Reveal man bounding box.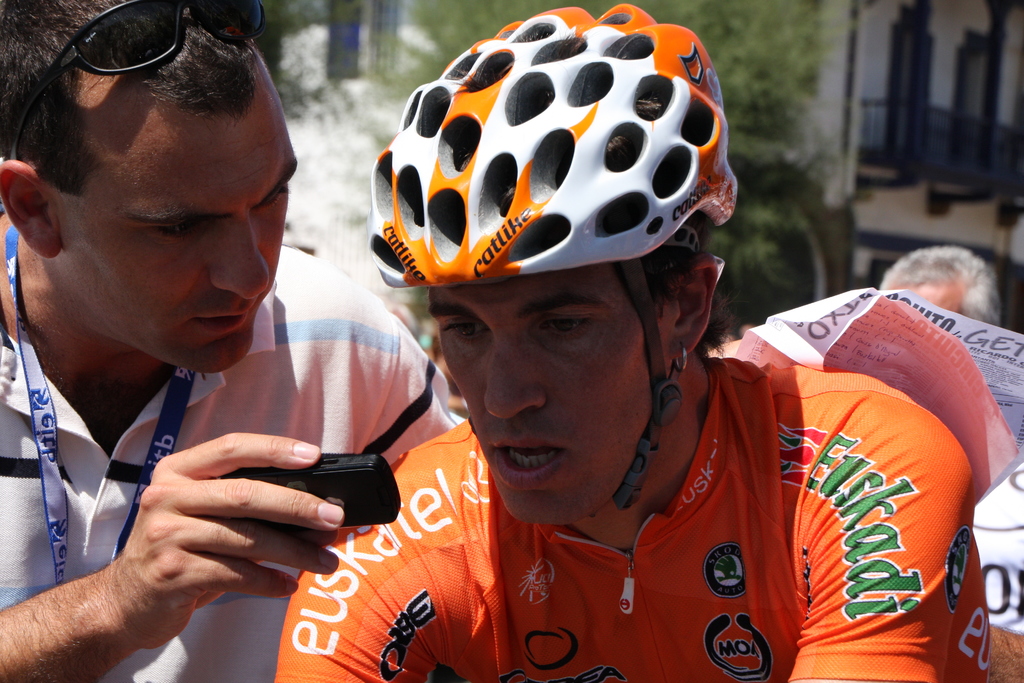
Revealed: rect(275, 0, 976, 682).
